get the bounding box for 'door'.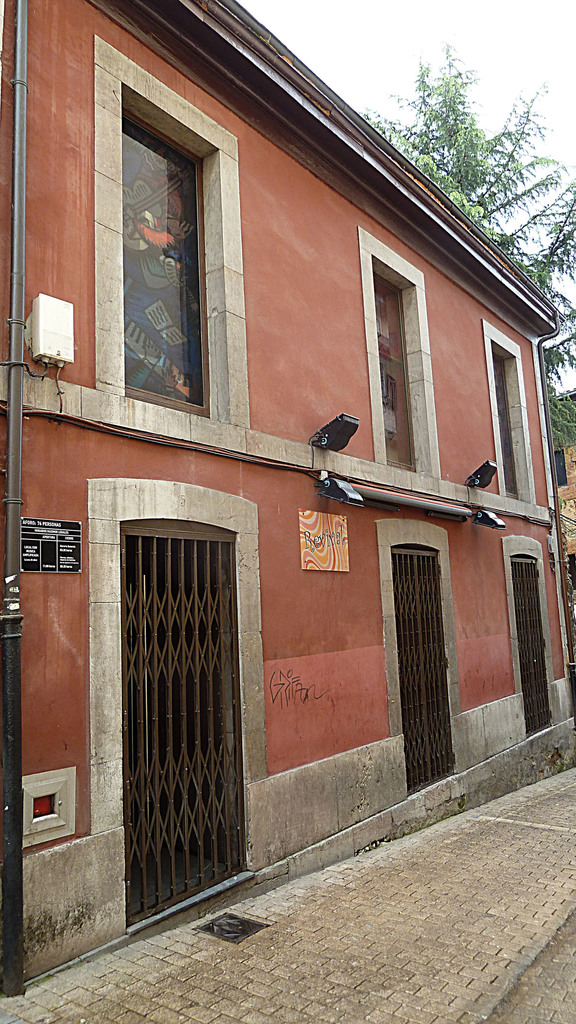
[x1=120, y1=527, x2=244, y2=938].
